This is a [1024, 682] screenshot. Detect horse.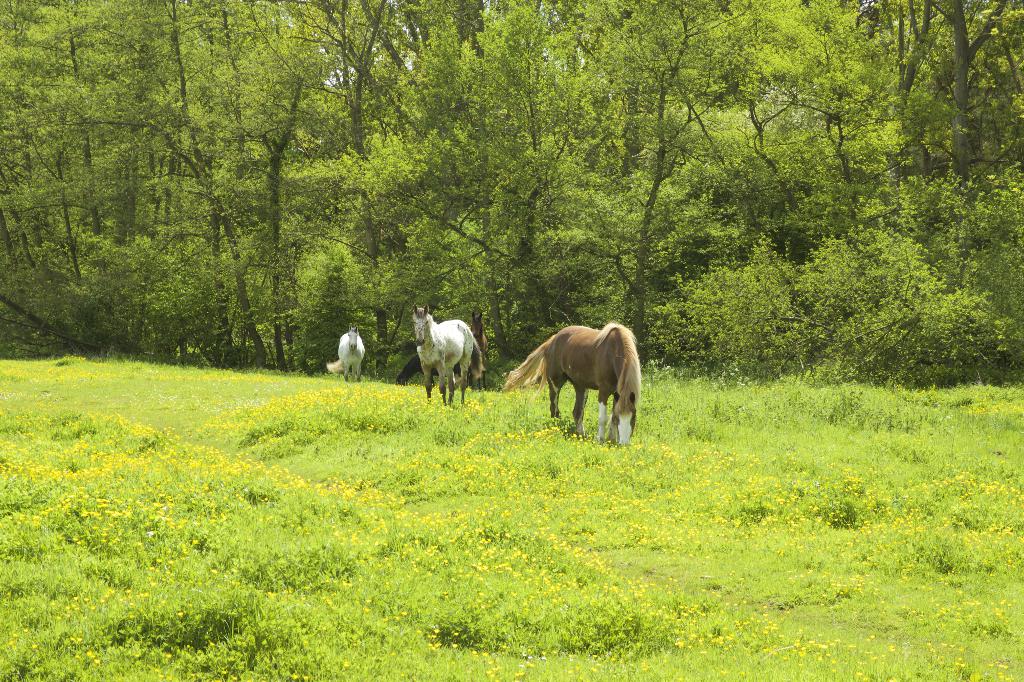
325 327 366 387.
